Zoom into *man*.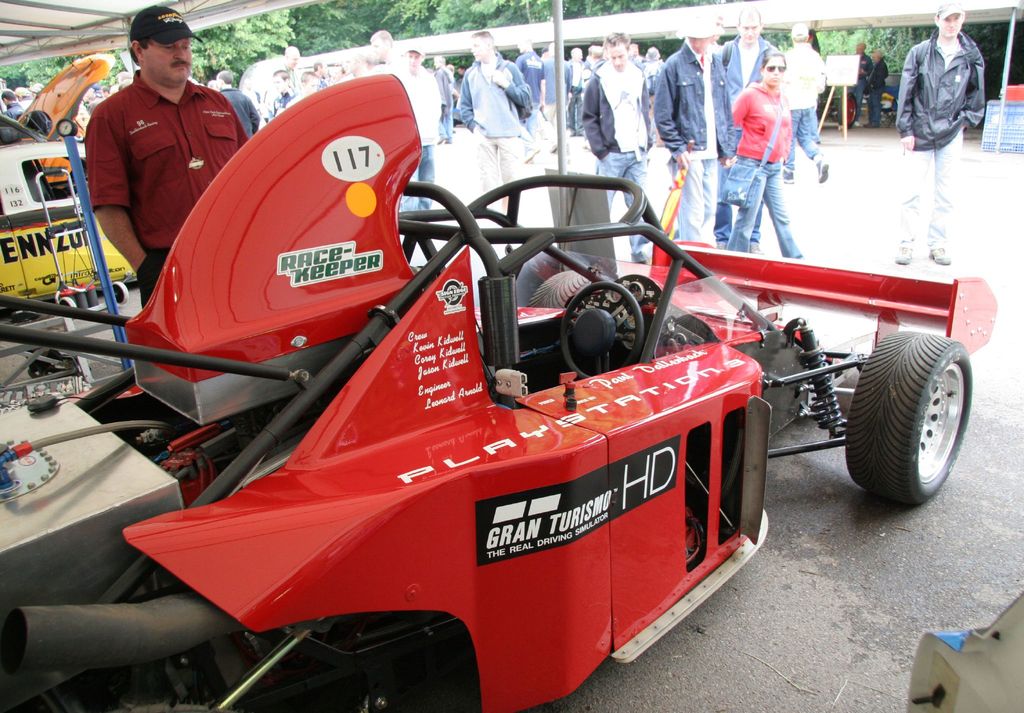
Zoom target: locate(650, 15, 720, 245).
